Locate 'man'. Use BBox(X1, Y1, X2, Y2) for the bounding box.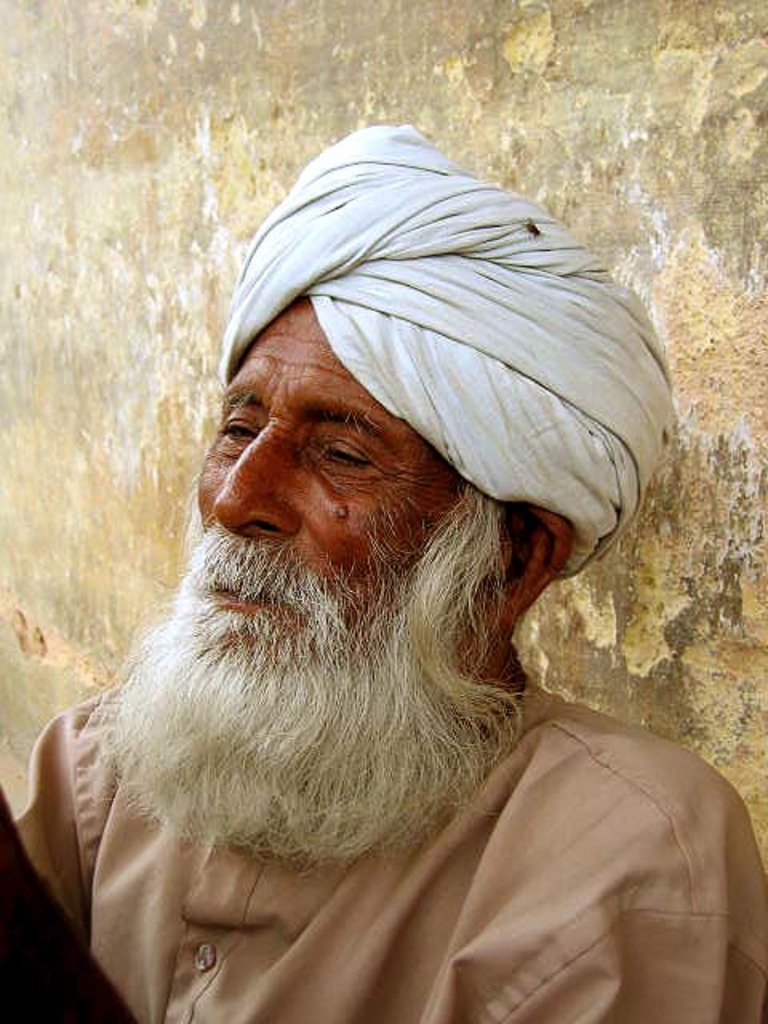
BBox(14, 106, 744, 998).
